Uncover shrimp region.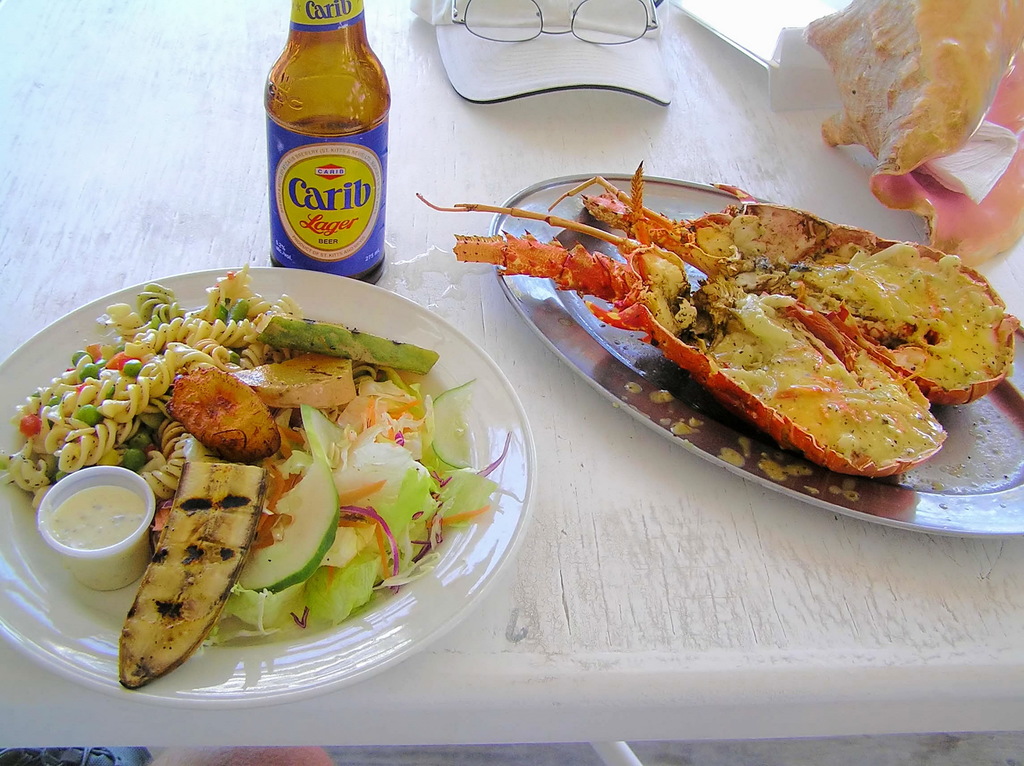
Uncovered: (x1=410, y1=155, x2=1023, y2=474).
